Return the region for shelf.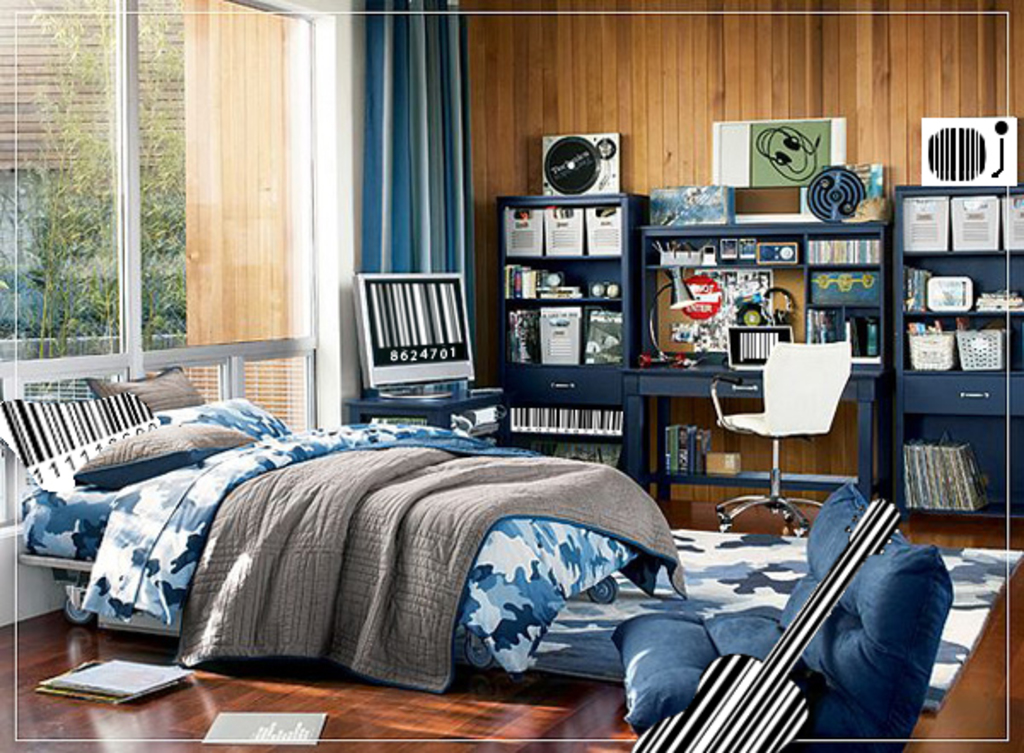
region(500, 301, 616, 364).
